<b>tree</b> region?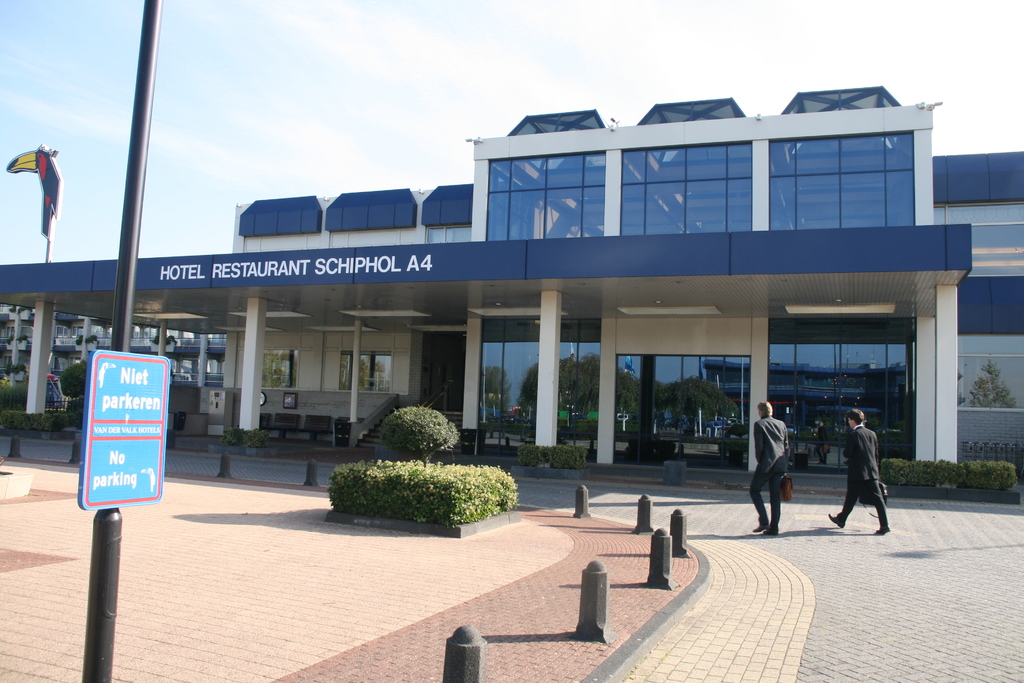
box(963, 356, 1023, 406)
